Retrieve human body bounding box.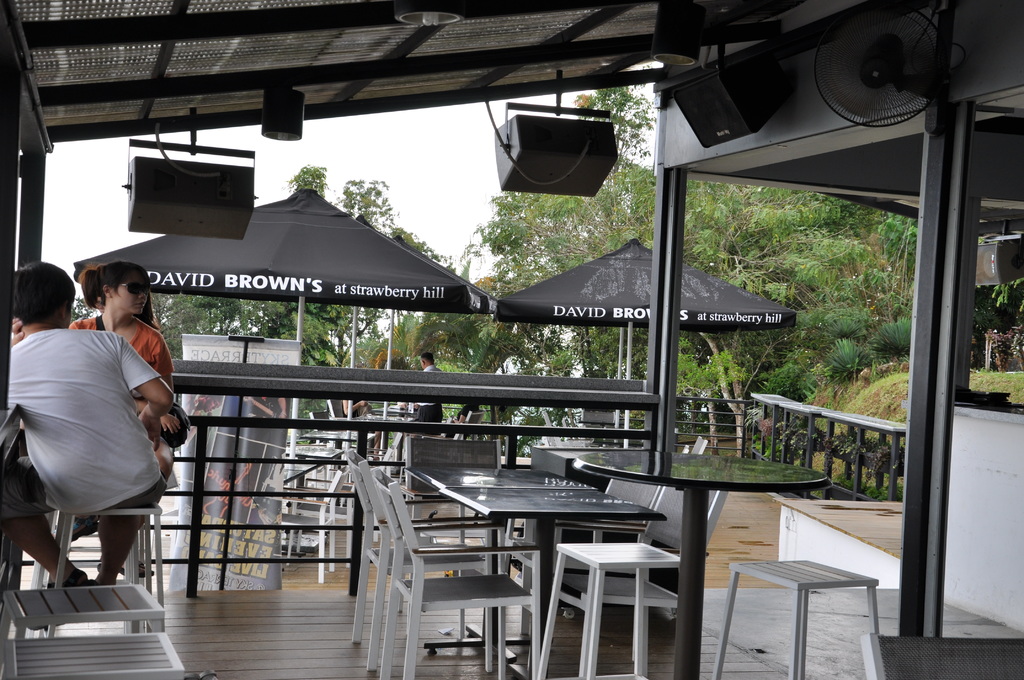
Bounding box: [x1=339, y1=400, x2=371, y2=425].
